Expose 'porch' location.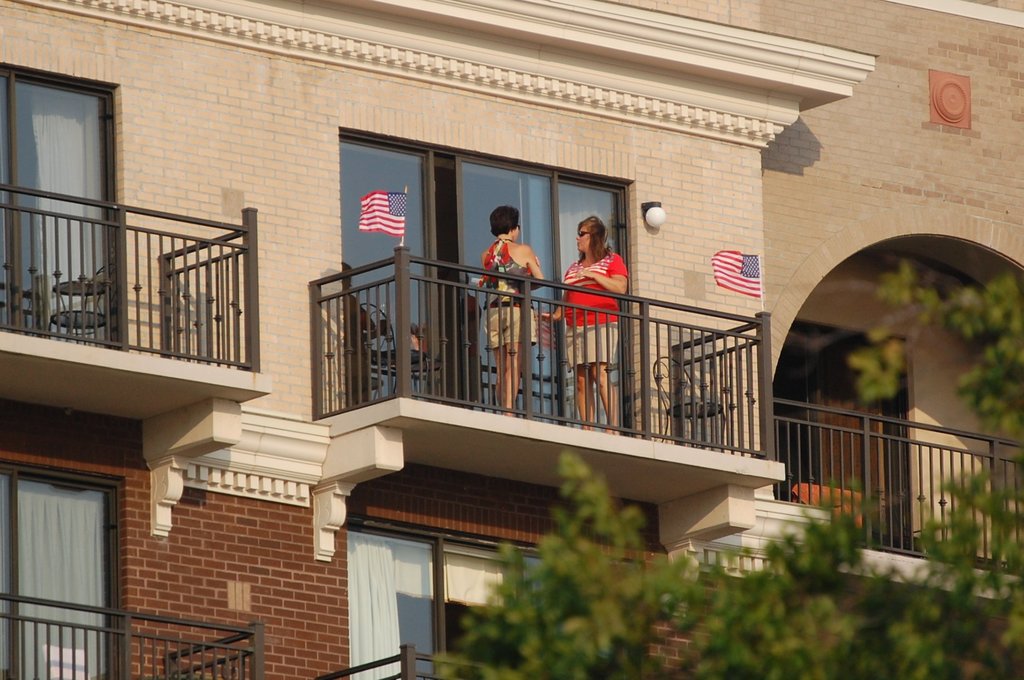
Exposed at {"left": 325, "top": 638, "right": 504, "bottom": 679}.
